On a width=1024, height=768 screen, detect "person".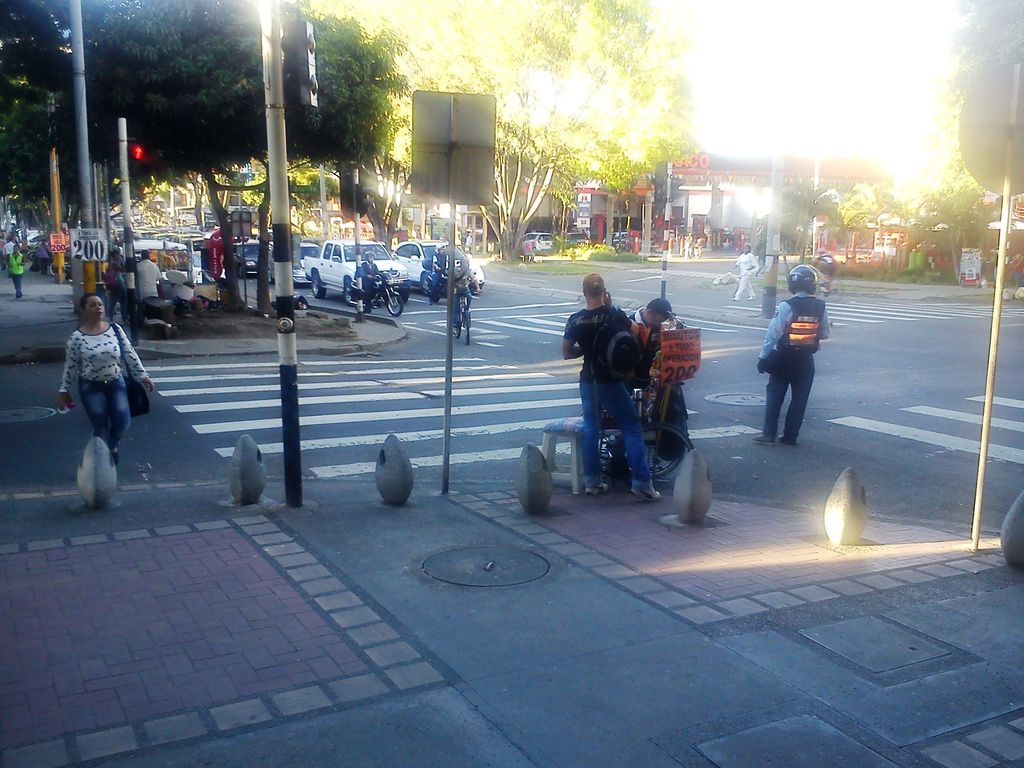
[60,290,153,454].
